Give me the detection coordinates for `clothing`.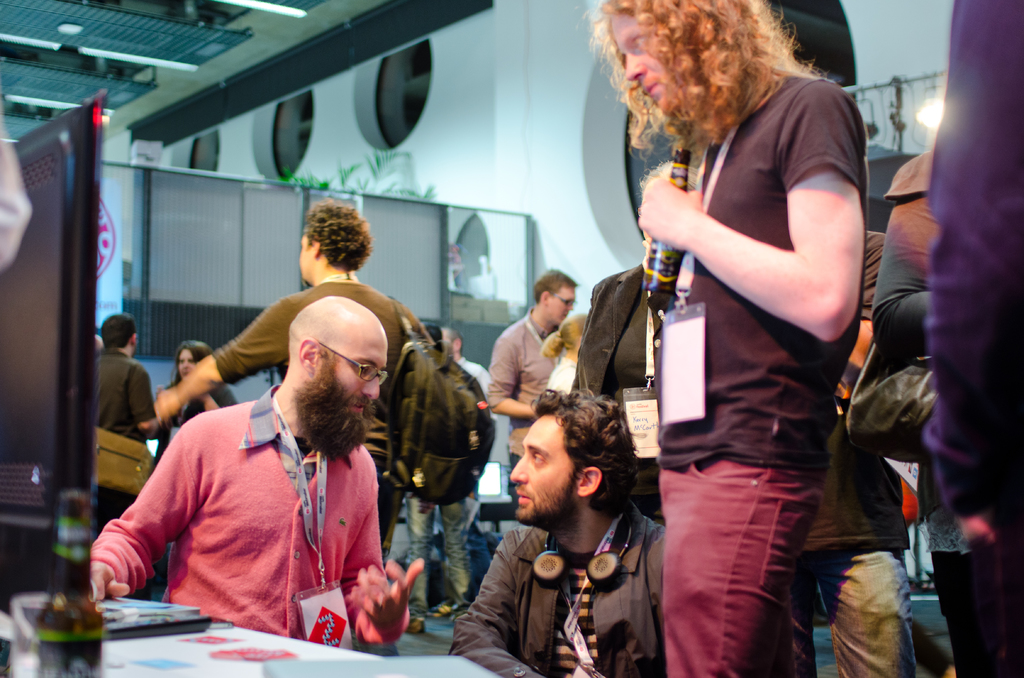
(x1=877, y1=146, x2=943, y2=371).
